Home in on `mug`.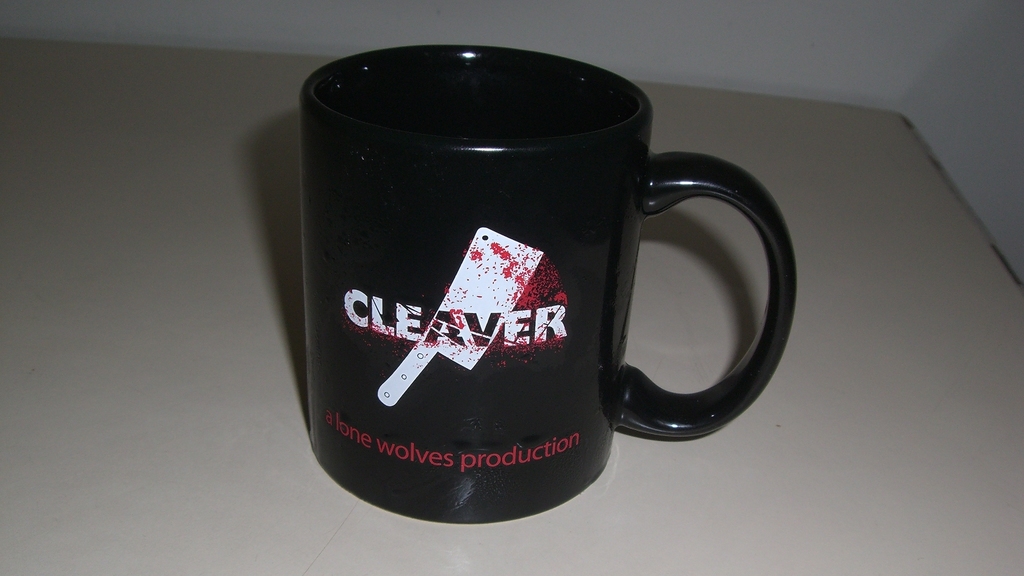
Homed in at detection(310, 44, 795, 527).
